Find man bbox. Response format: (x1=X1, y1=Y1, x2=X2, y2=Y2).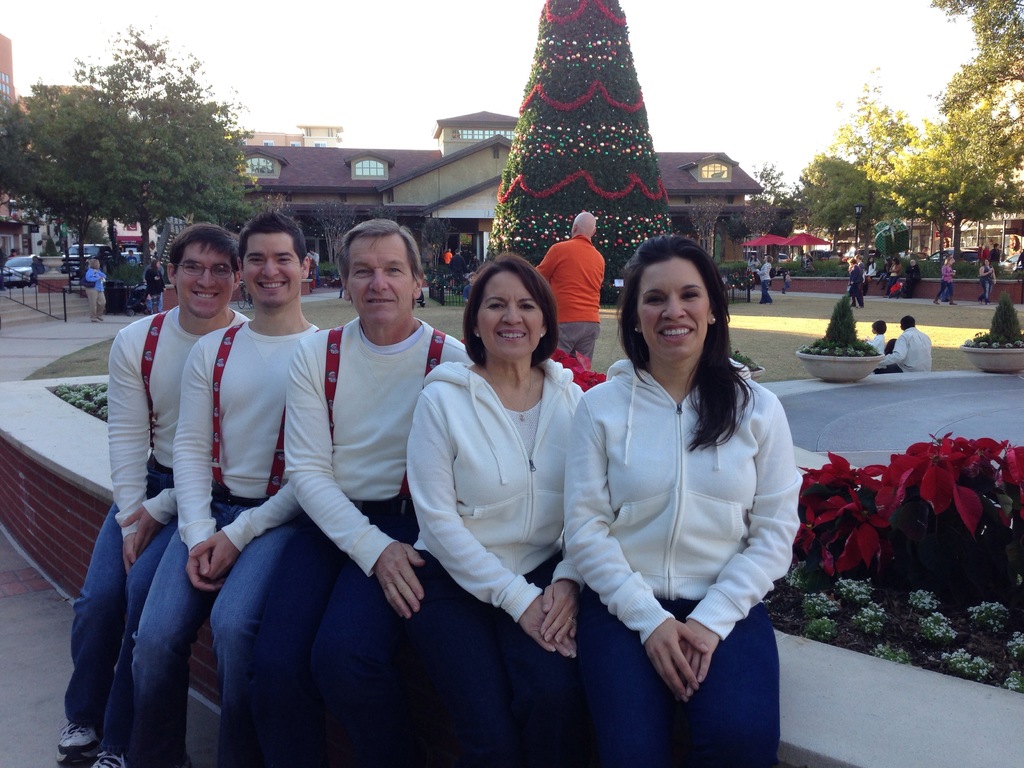
(x1=881, y1=314, x2=932, y2=376).
